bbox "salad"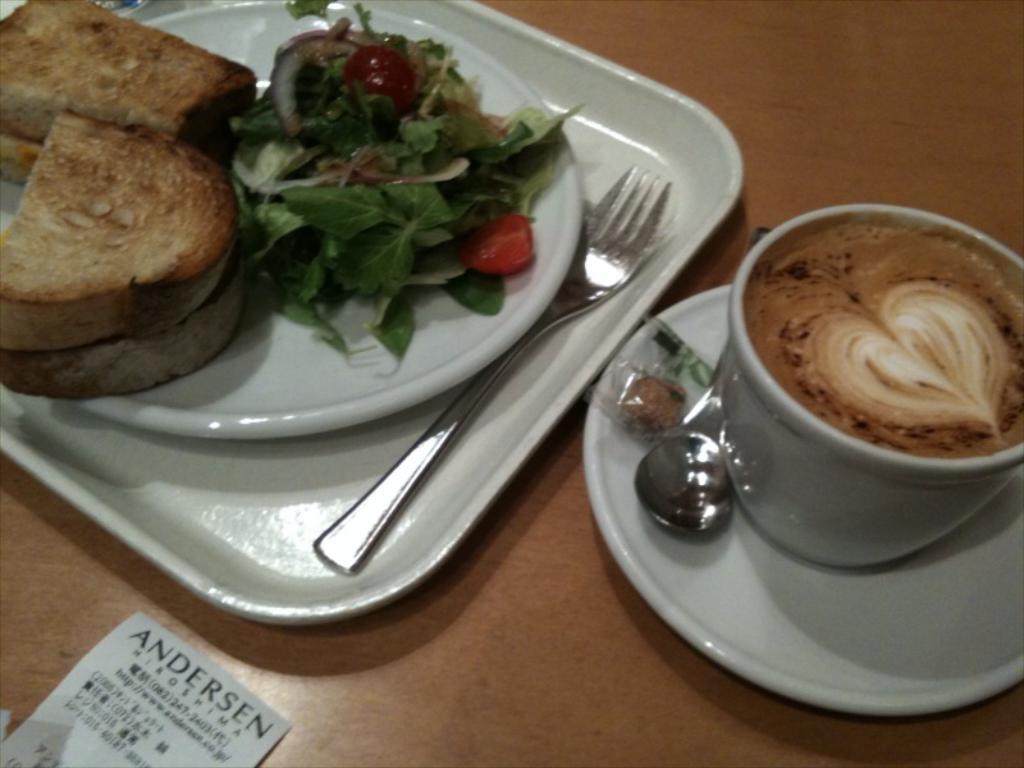
box(188, 3, 577, 393)
